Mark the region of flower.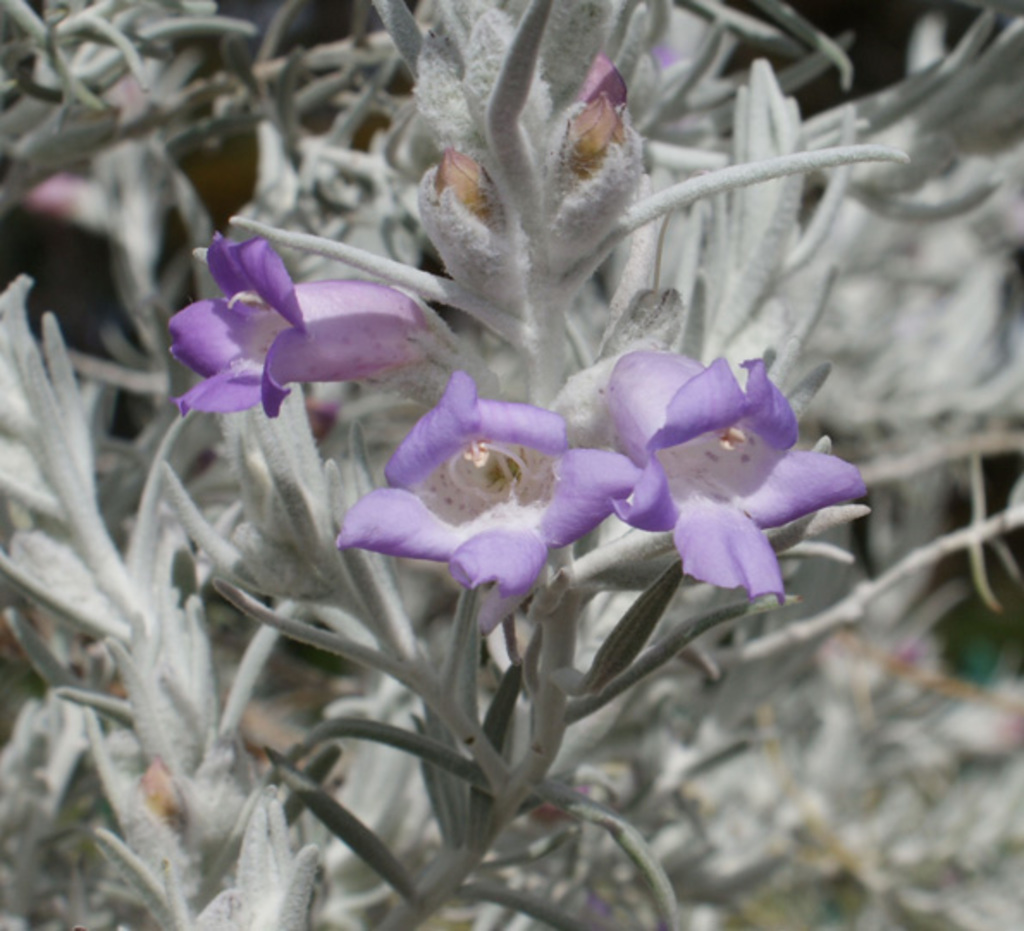
Region: [609, 346, 869, 611].
